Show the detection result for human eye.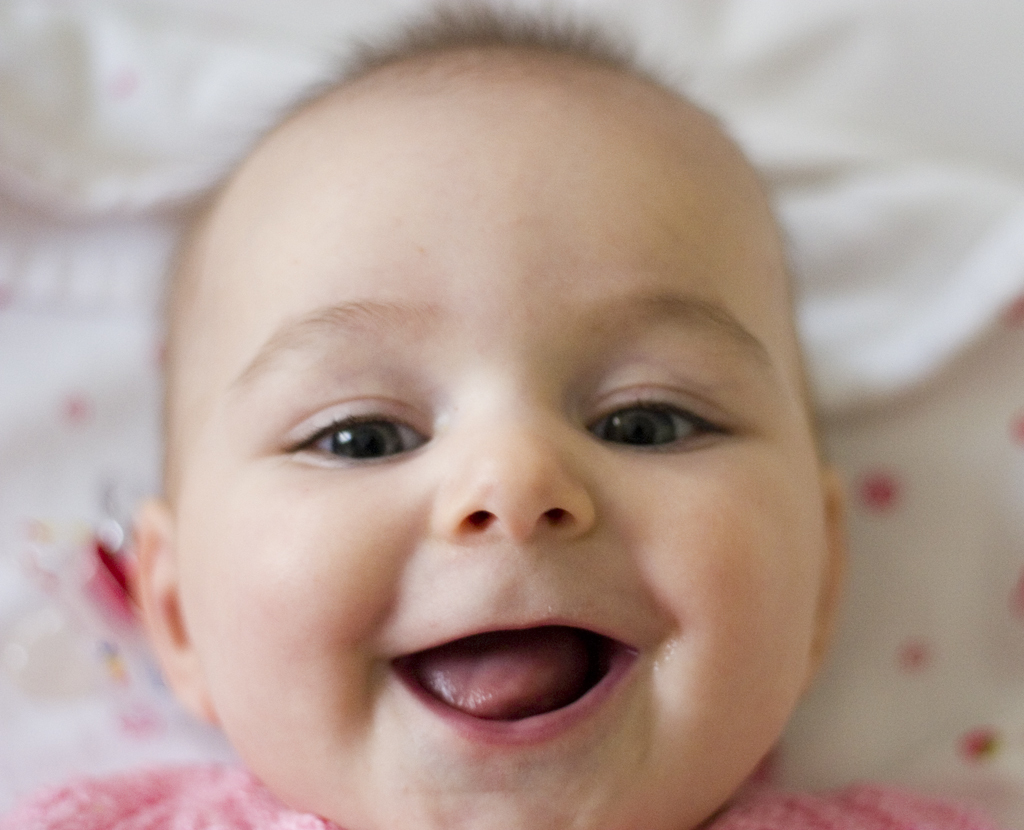
(276,386,438,470).
